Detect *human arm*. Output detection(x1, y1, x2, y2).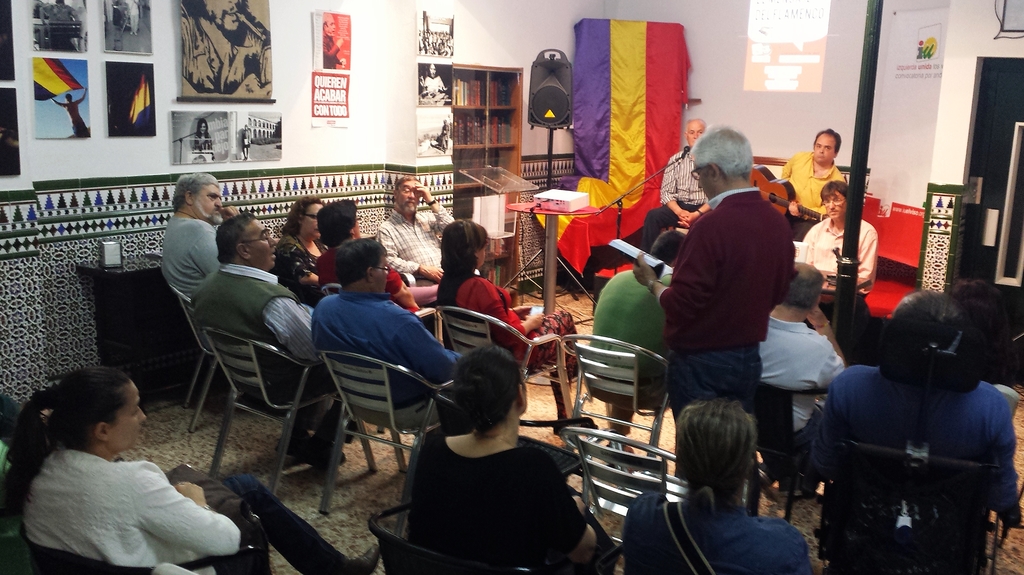
detection(422, 188, 451, 227).
